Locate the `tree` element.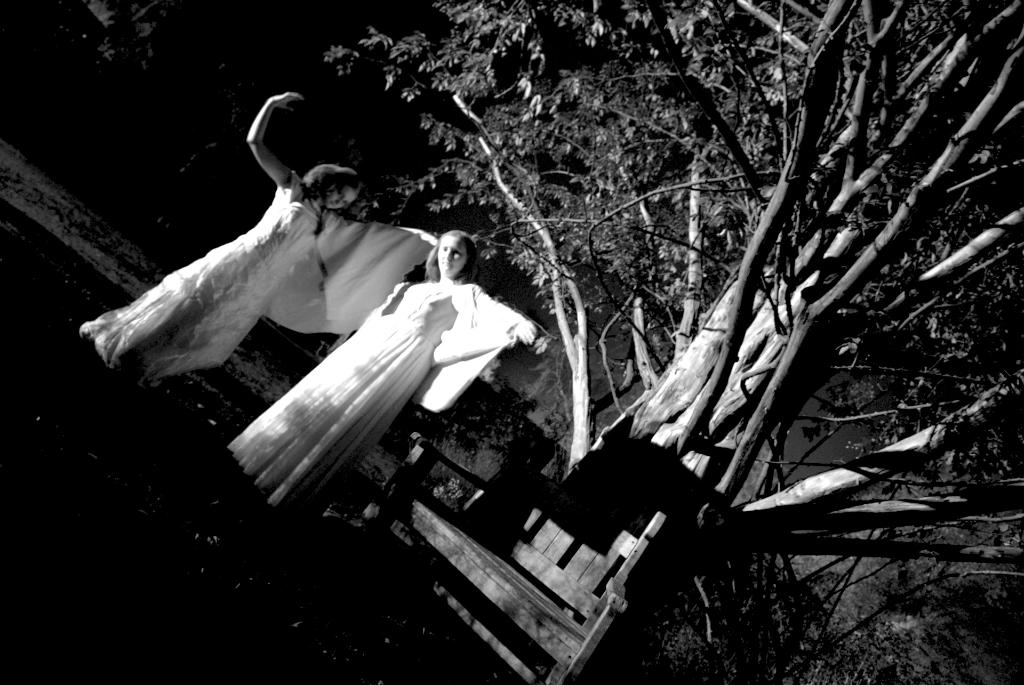
Element bbox: bbox=(332, 0, 1023, 473).
